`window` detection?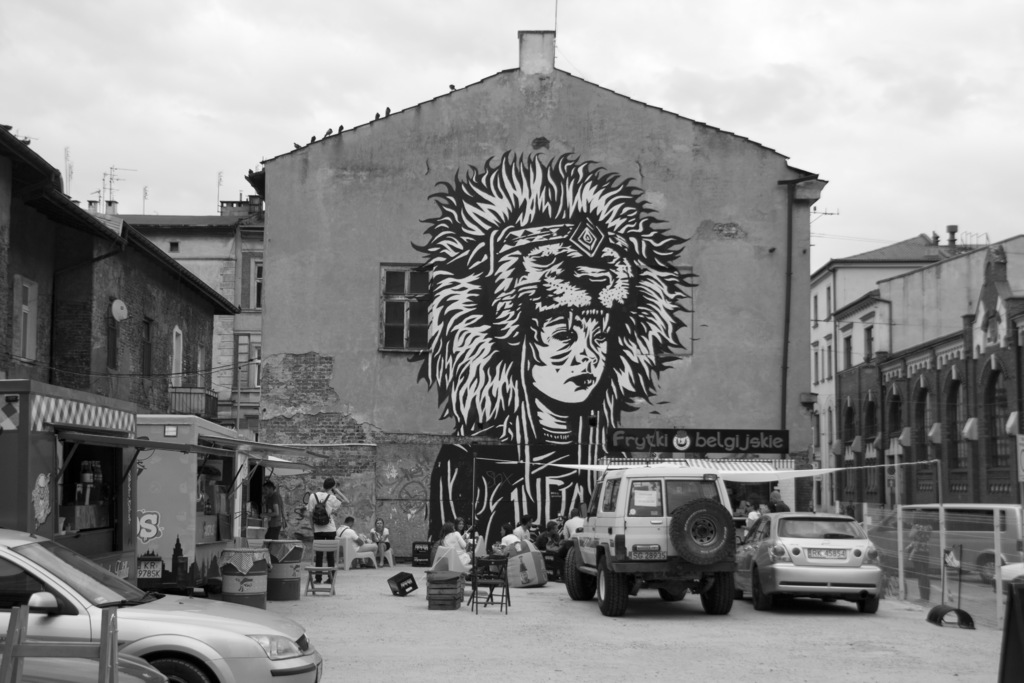
{"left": 254, "top": 348, "right": 264, "bottom": 386}
